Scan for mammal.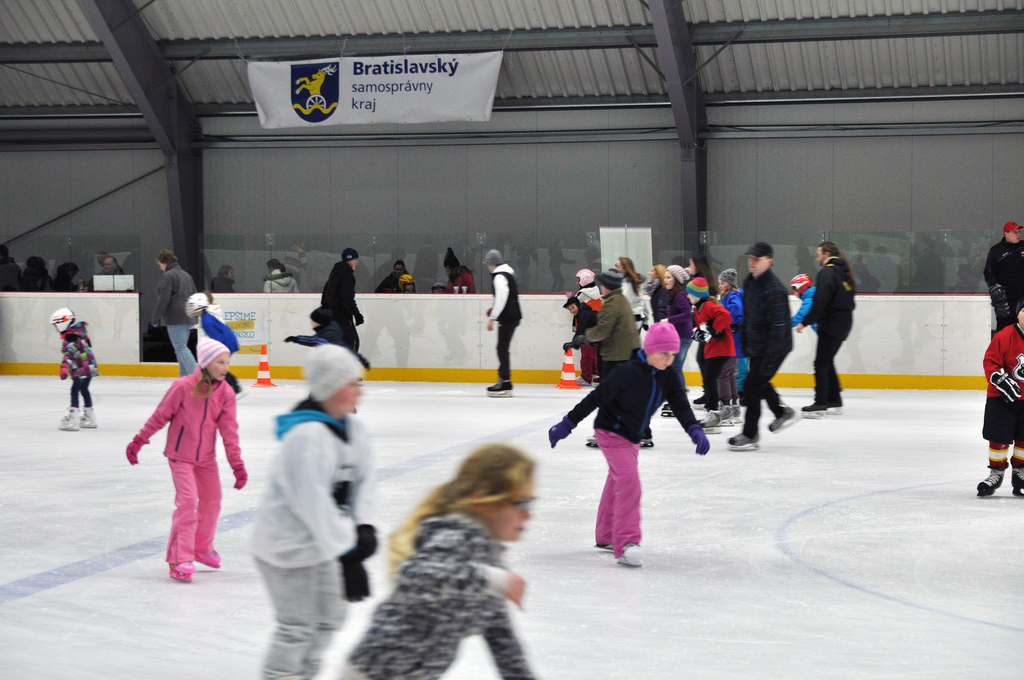
Scan result: 484 246 525 393.
